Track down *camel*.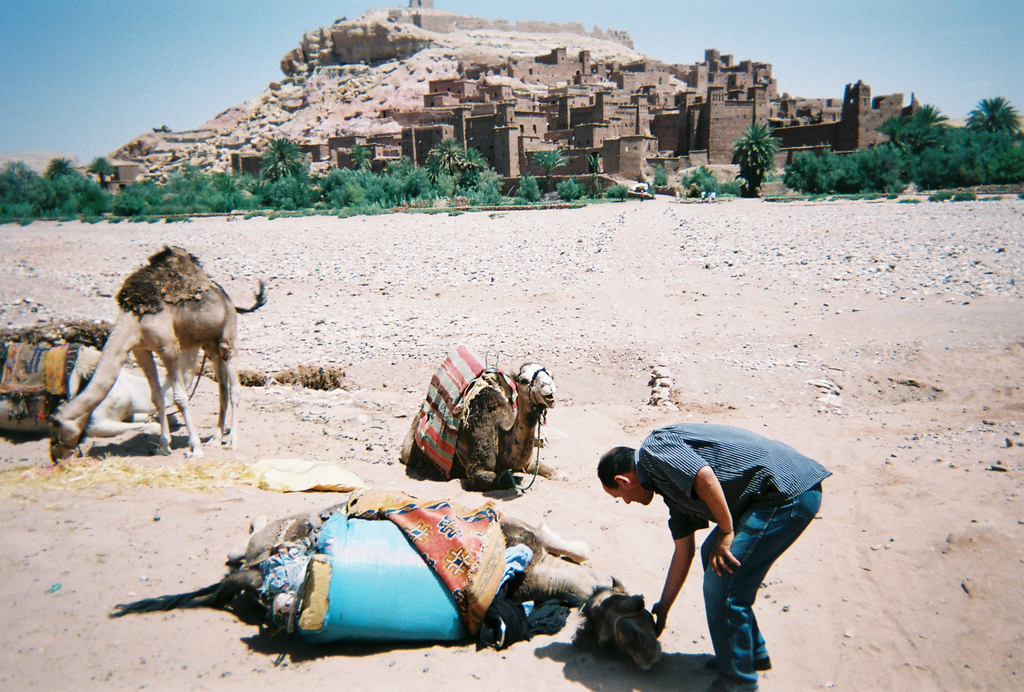
Tracked to (0,342,199,436).
